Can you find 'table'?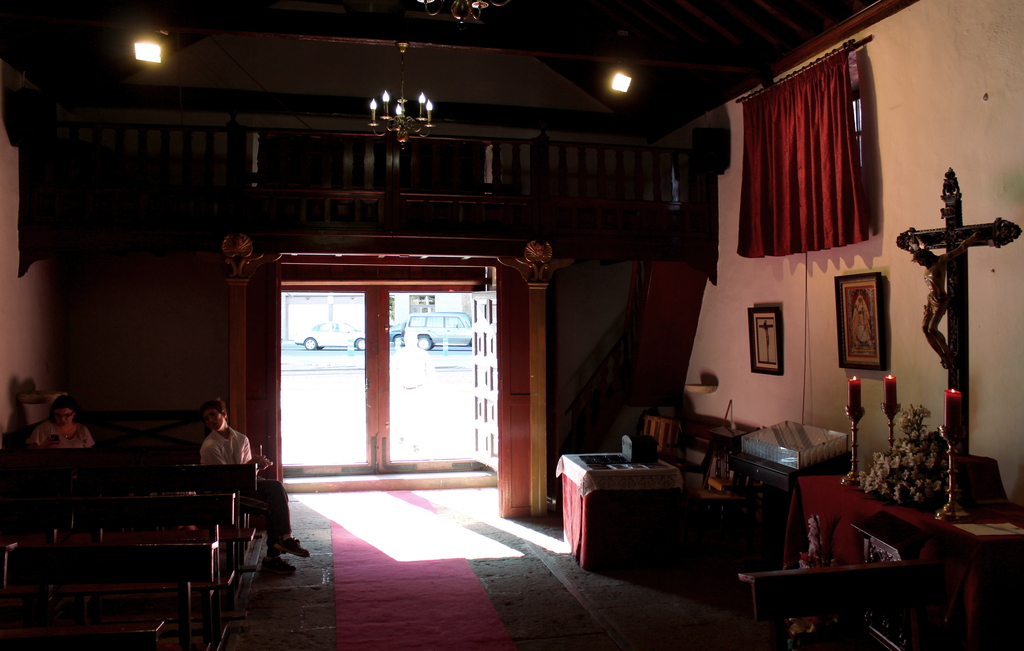
Yes, bounding box: <box>798,463,1023,650</box>.
